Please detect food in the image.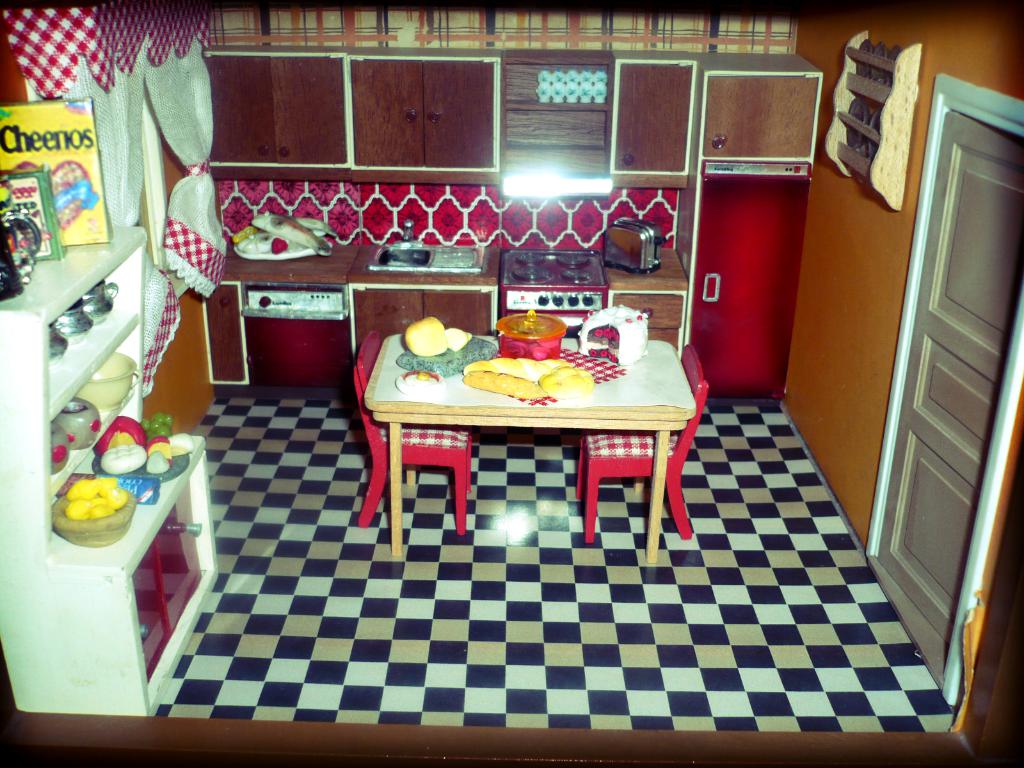
left=96, top=415, right=194, bottom=477.
